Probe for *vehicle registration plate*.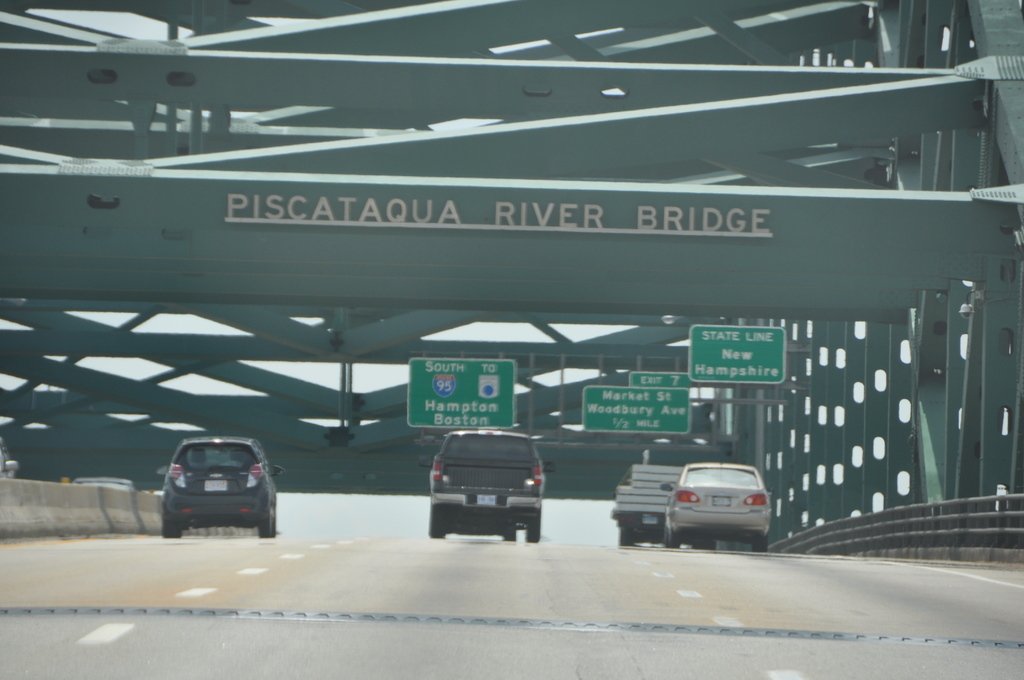
Probe result: 203/481/225/490.
